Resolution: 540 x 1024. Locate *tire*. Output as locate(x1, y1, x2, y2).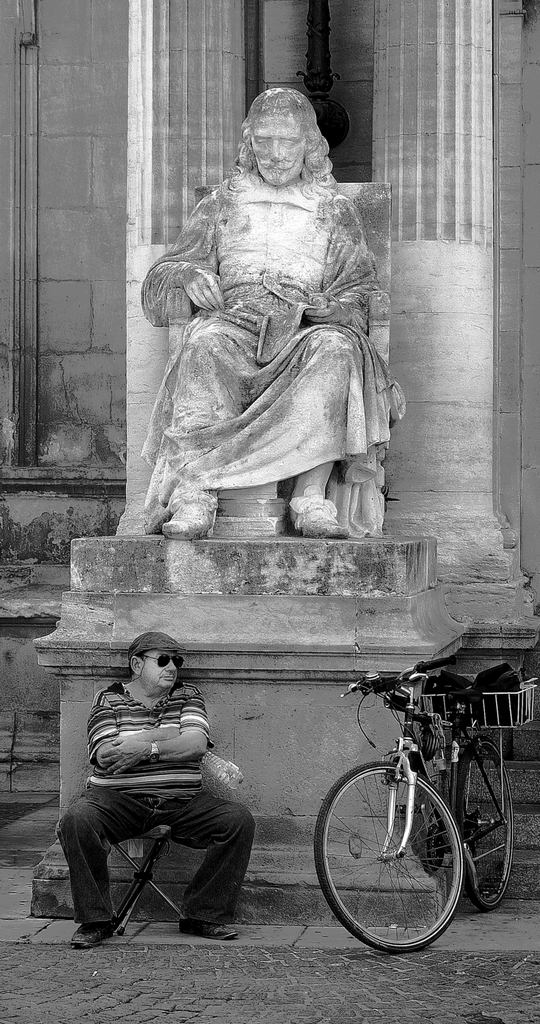
locate(316, 761, 466, 954).
